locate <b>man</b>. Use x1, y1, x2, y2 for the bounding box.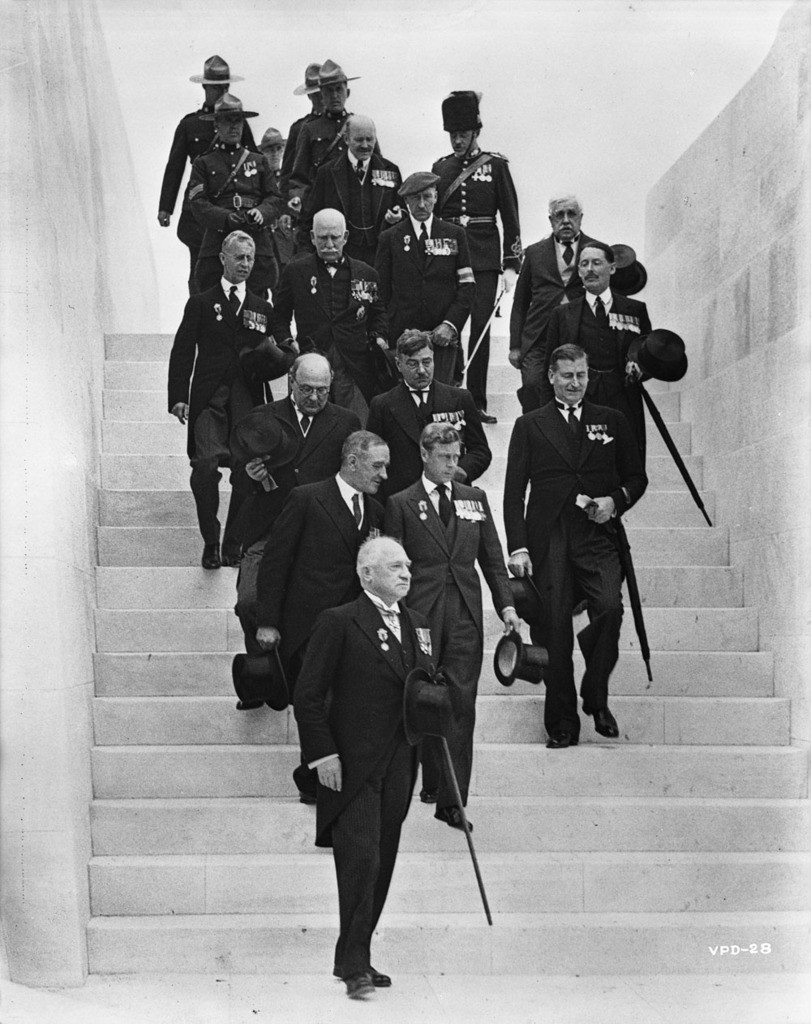
281, 54, 329, 168.
